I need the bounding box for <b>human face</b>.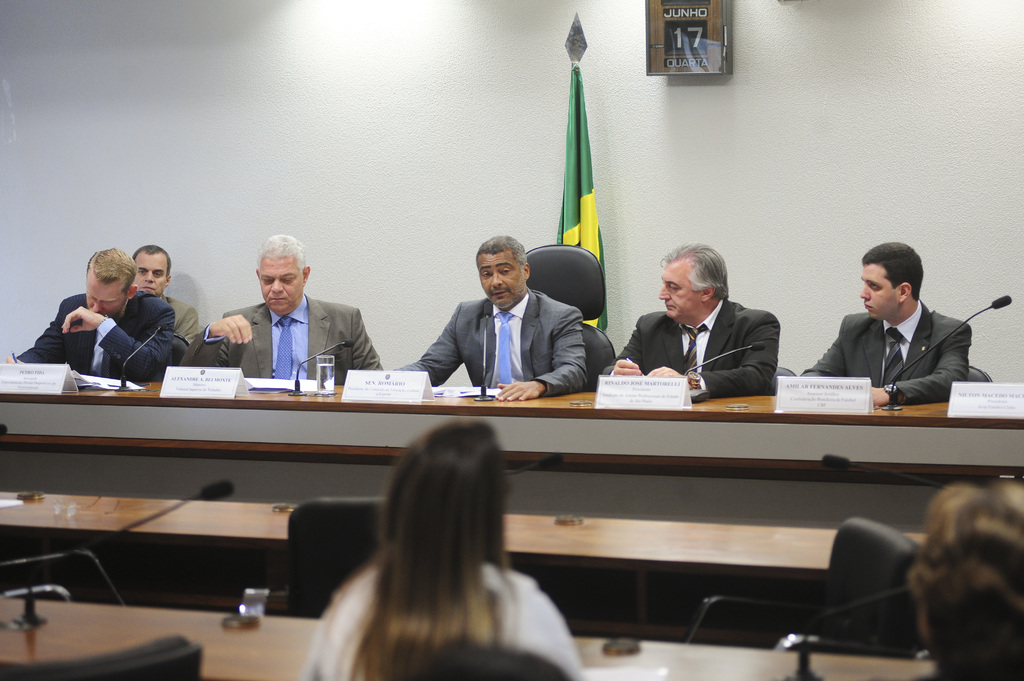
Here it is: [136,257,167,291].
